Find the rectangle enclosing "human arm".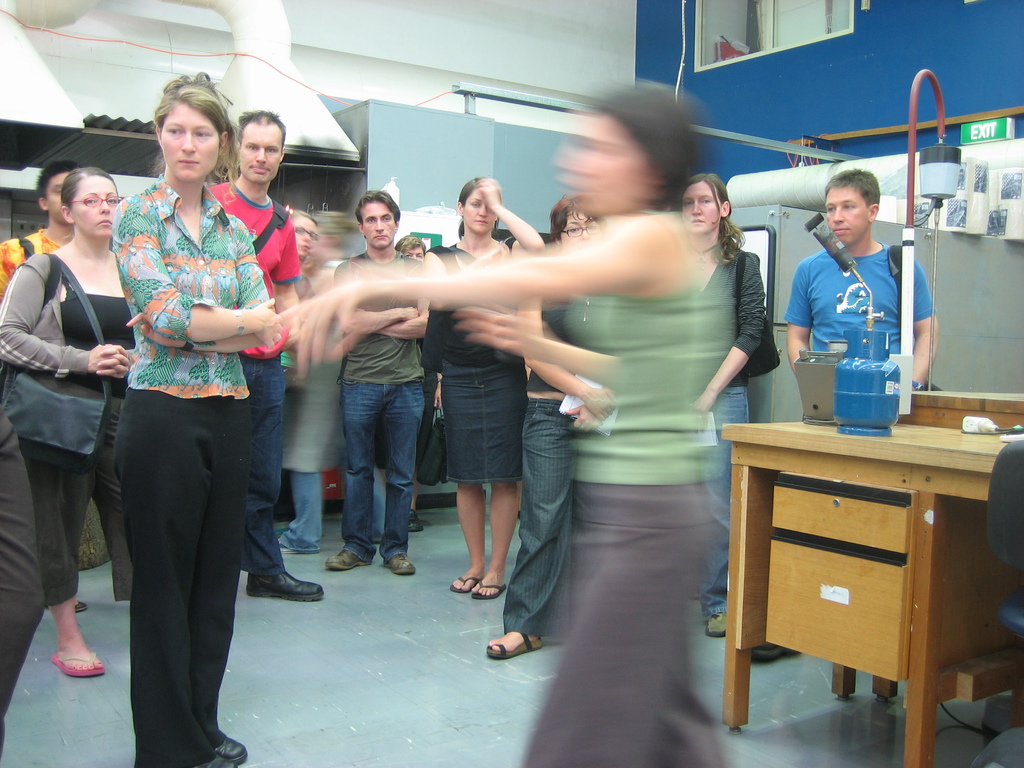
box=[275, 213, 652, 372].
